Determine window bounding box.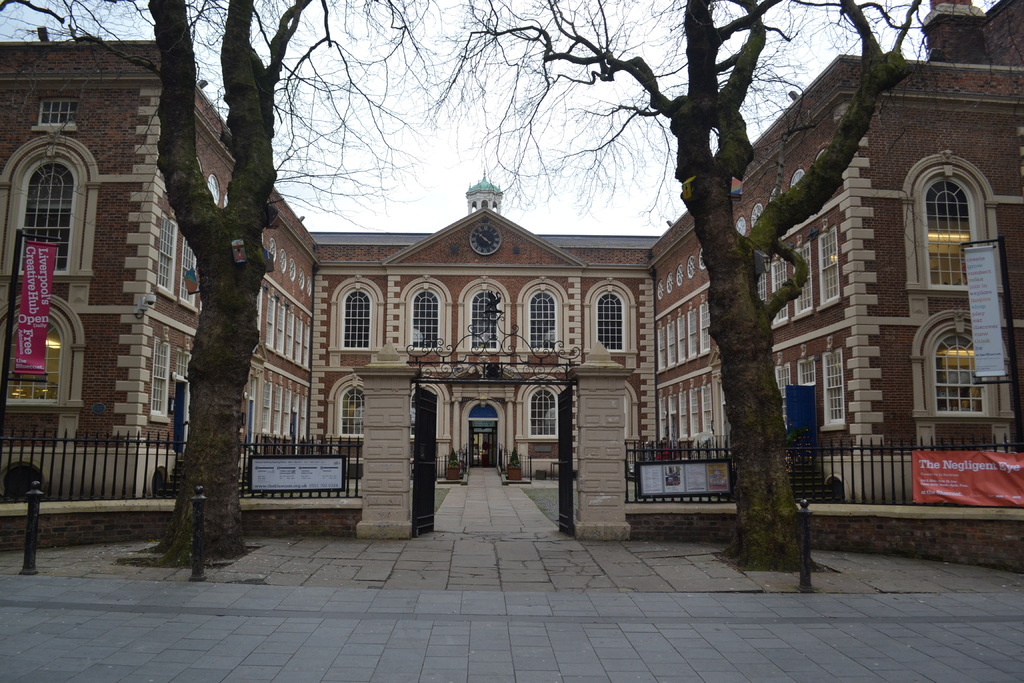
Determined: {"left": 817, "top": 227, "right": 836, "bottom": 315}.
